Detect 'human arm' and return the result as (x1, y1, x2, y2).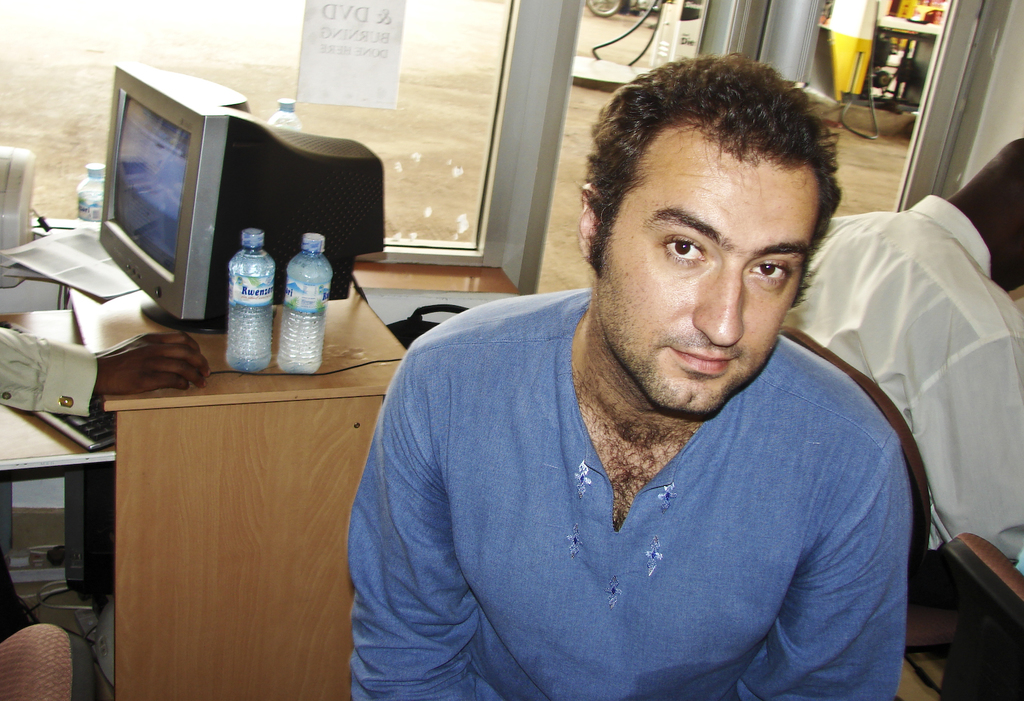
(906, 306, 1023, 579).
